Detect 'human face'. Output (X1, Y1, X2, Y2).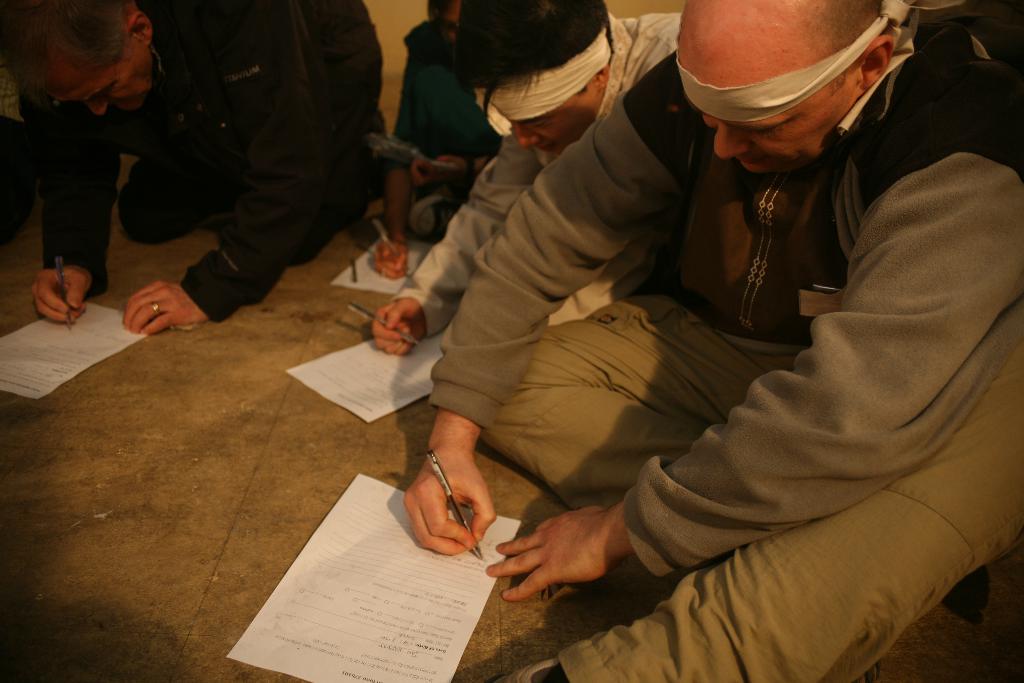
(42, 62, 144, 122).
